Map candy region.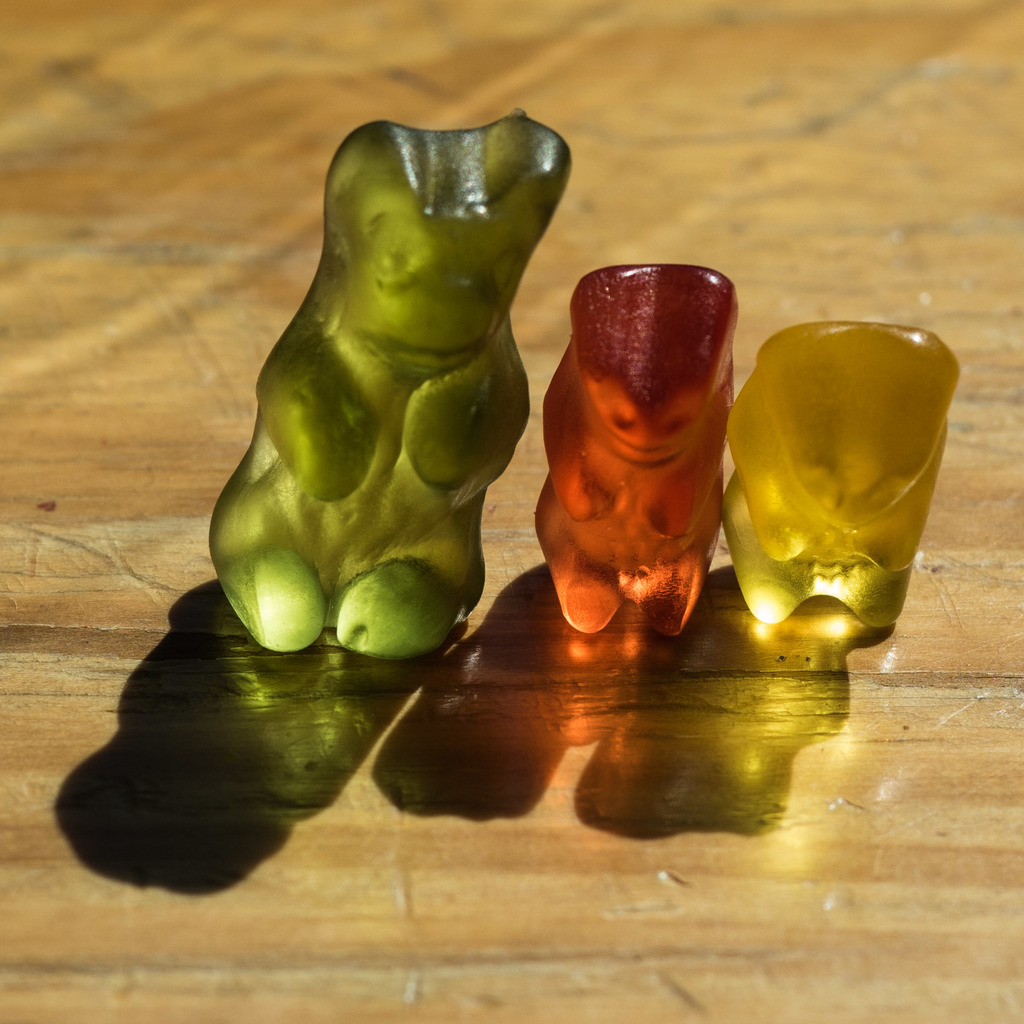
Mapped to x1=538 y1=244 x2=756 y2=601.
